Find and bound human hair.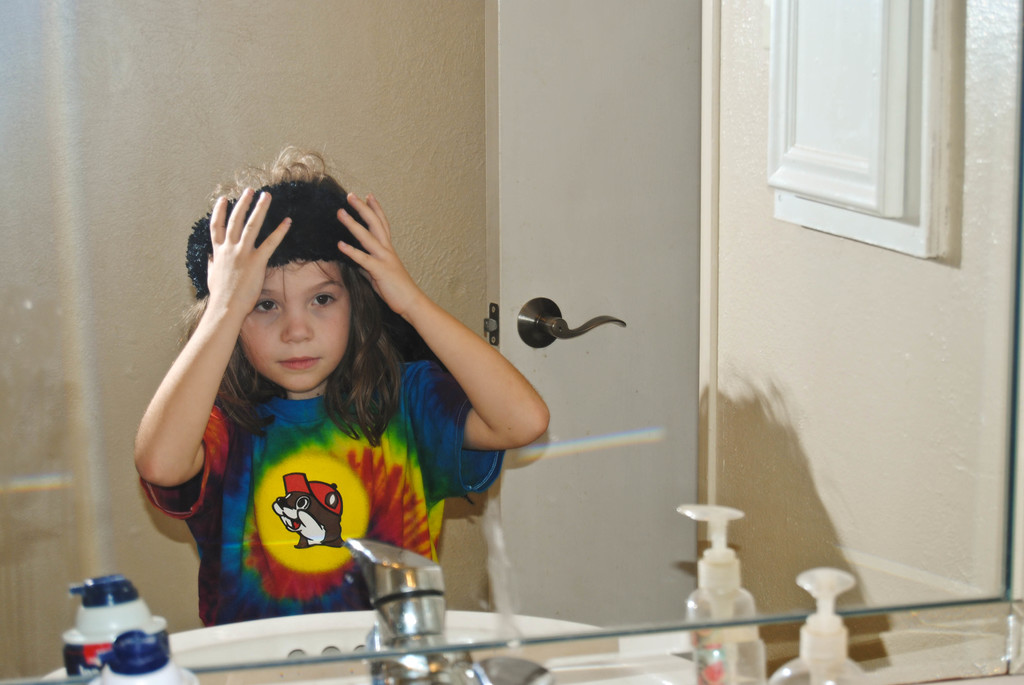
Bound: 158:165:417:443.
